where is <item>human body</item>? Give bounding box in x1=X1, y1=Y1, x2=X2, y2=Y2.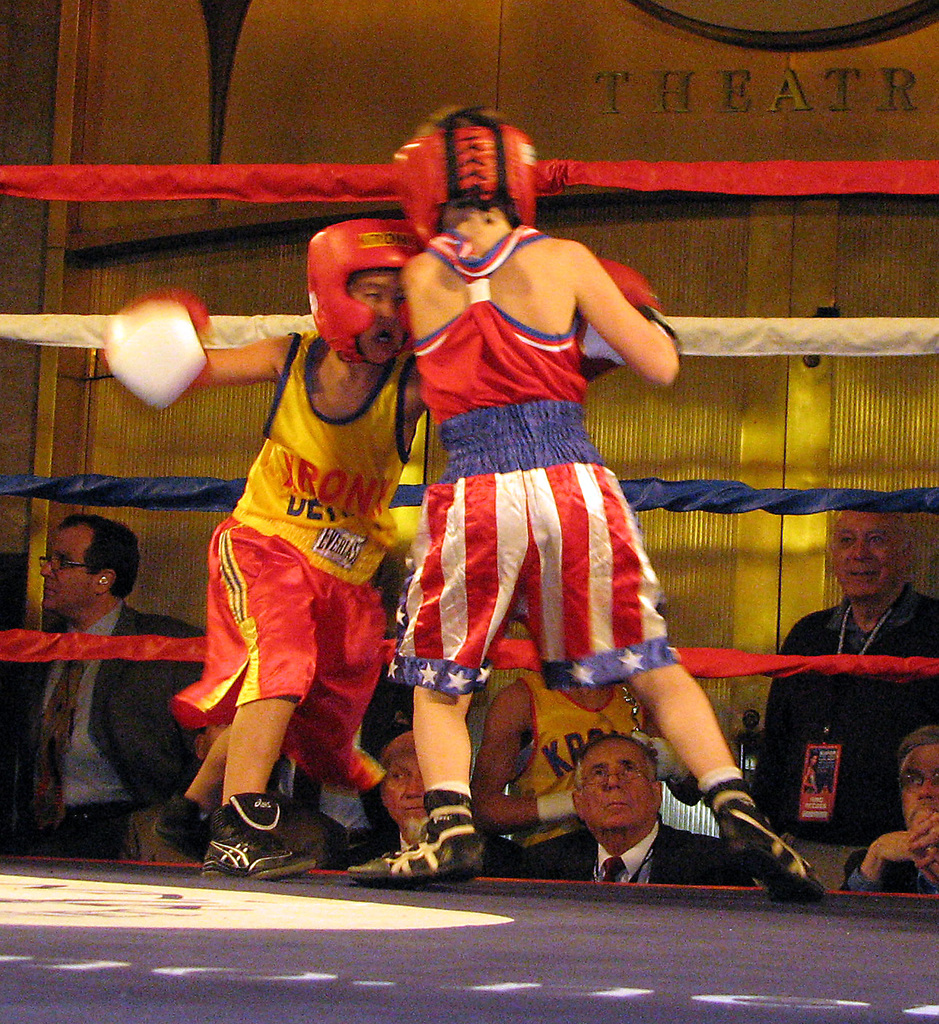
x1=0, y1=615, x2=199, y2=861.
